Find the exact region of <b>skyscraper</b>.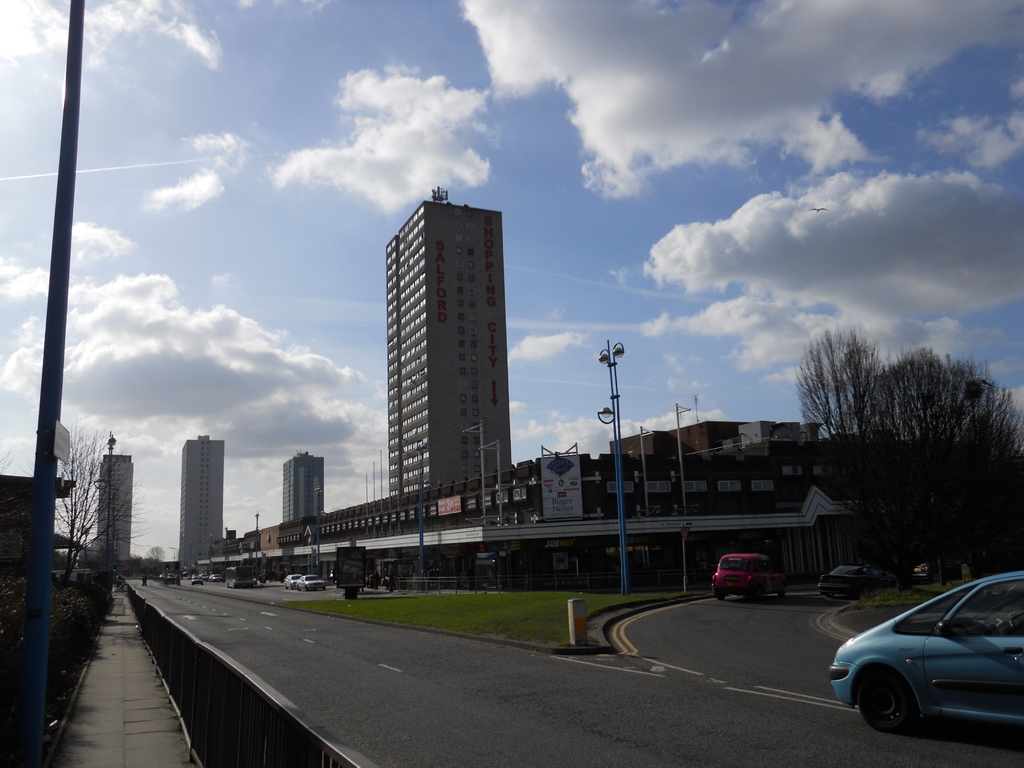
Exact region: [181, 434, 226, 572].
